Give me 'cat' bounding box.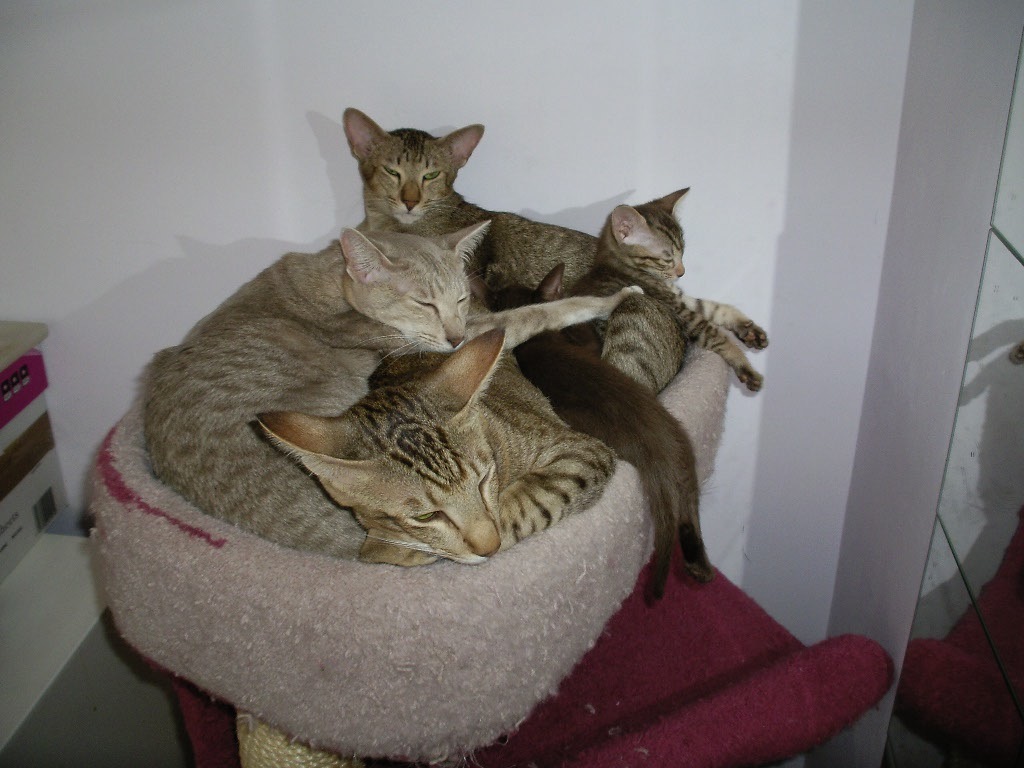
left=336, top=212, right=649, bottom=406.
